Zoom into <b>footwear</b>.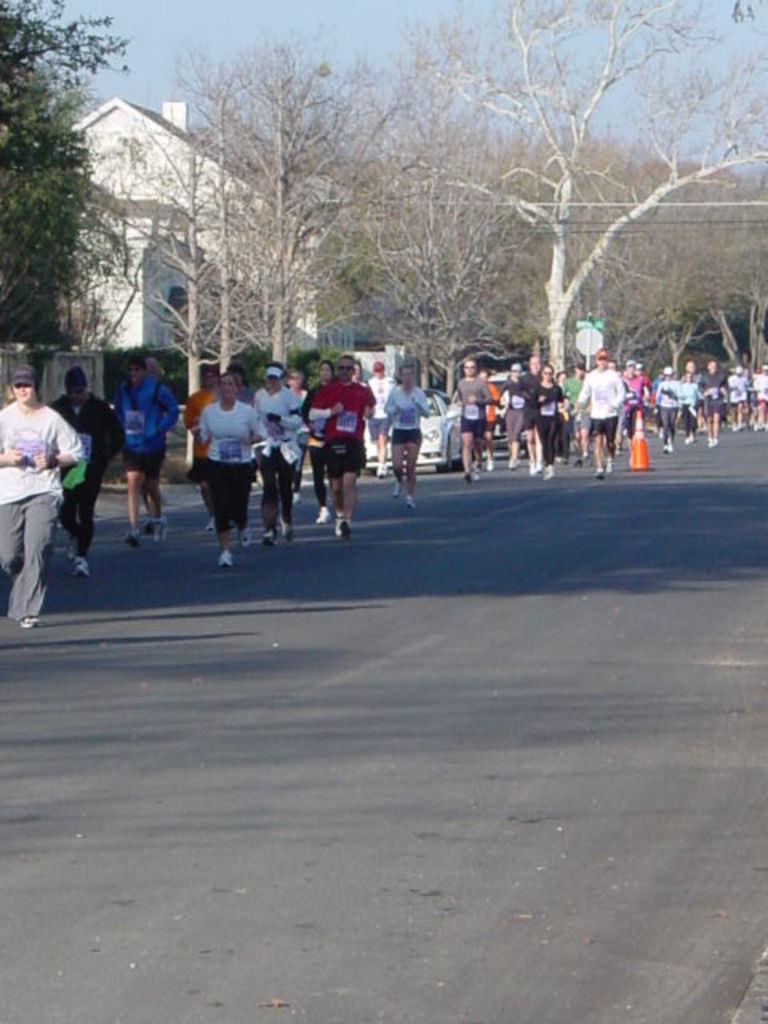
Zoom target: box=[238, 530, 248, 549].
